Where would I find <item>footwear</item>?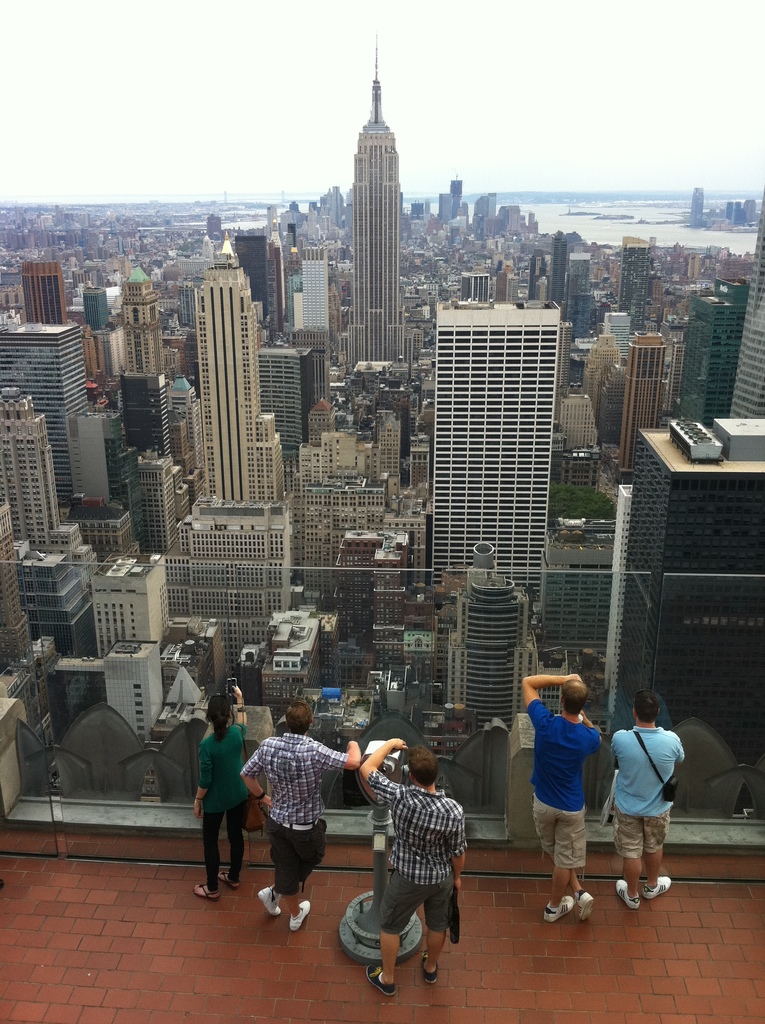
At [294,903,309,929].
